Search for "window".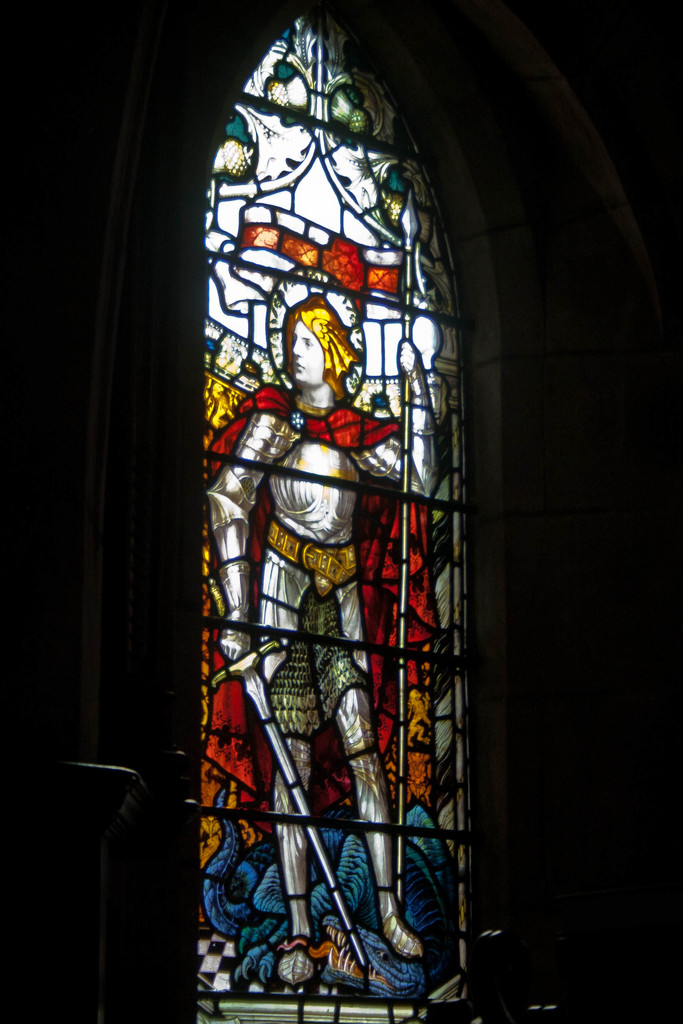
Found at bbox=[116, 0, 543, 1010].
